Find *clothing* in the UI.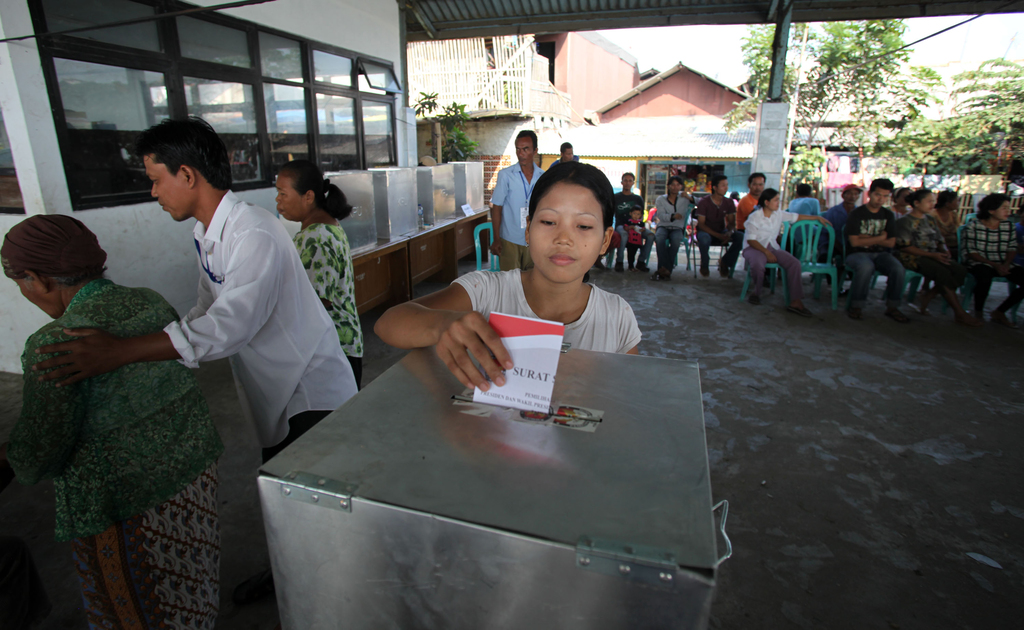
UI element at [748, 206, 801, 307].
